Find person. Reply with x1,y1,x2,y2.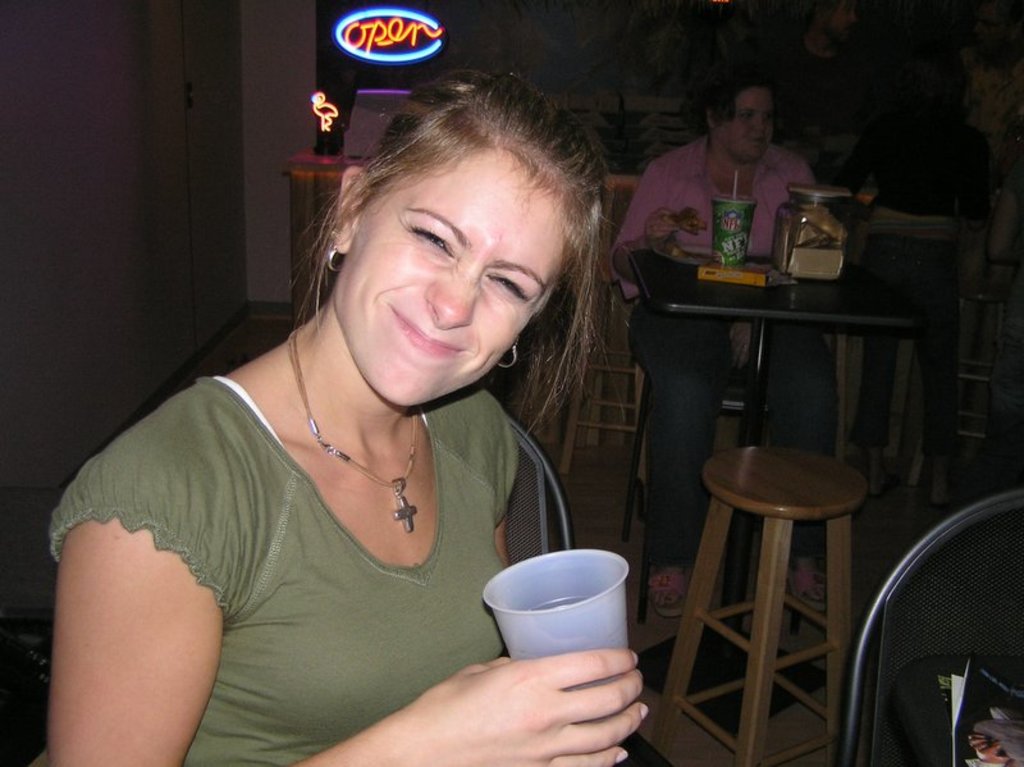
27,63,657,766.
